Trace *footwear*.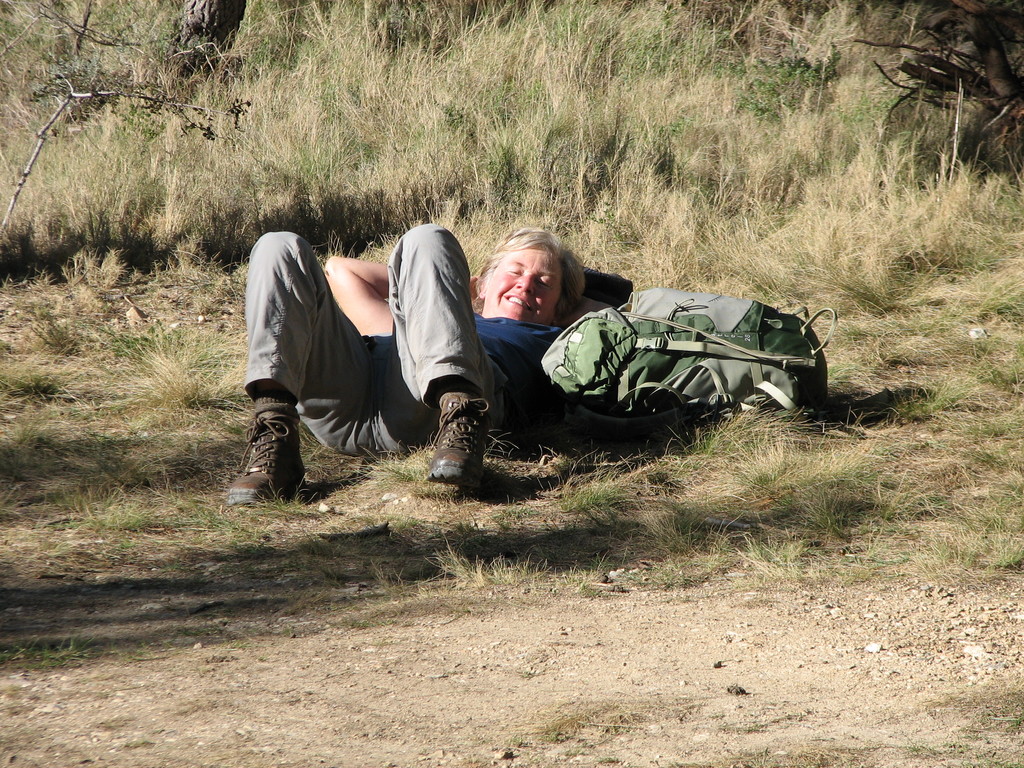
Traced to {"left": 420, "top": 394, "right": 490, "bottom": 487}.
